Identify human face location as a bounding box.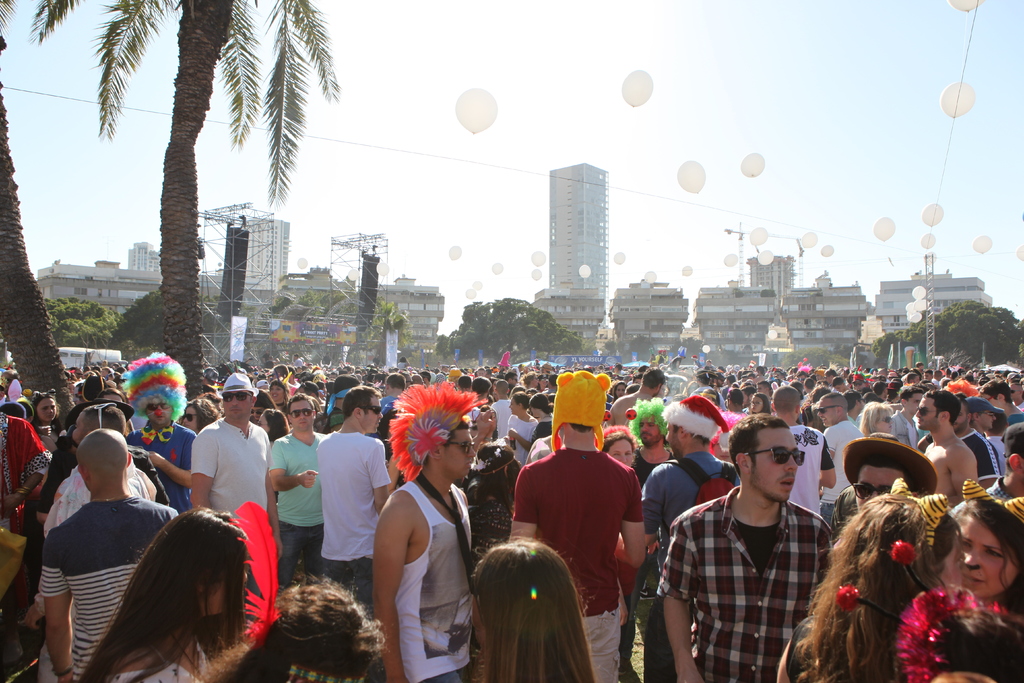
290,401,314,434.
